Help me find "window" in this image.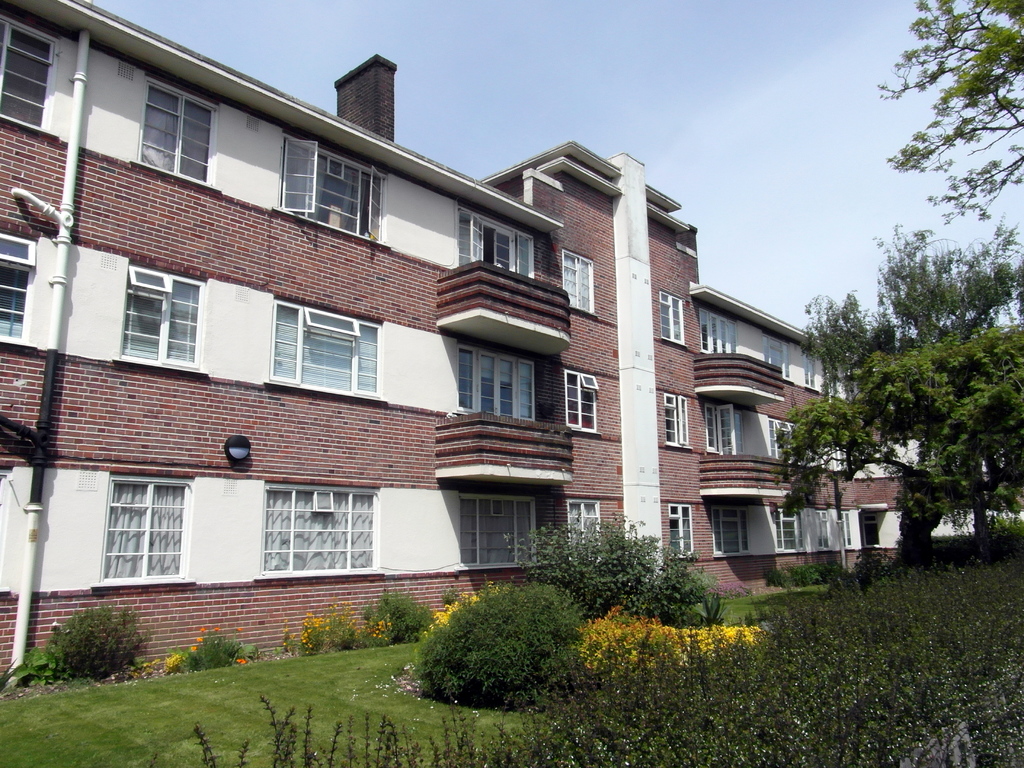
Found it: locate(453, 499, 541, 563).
